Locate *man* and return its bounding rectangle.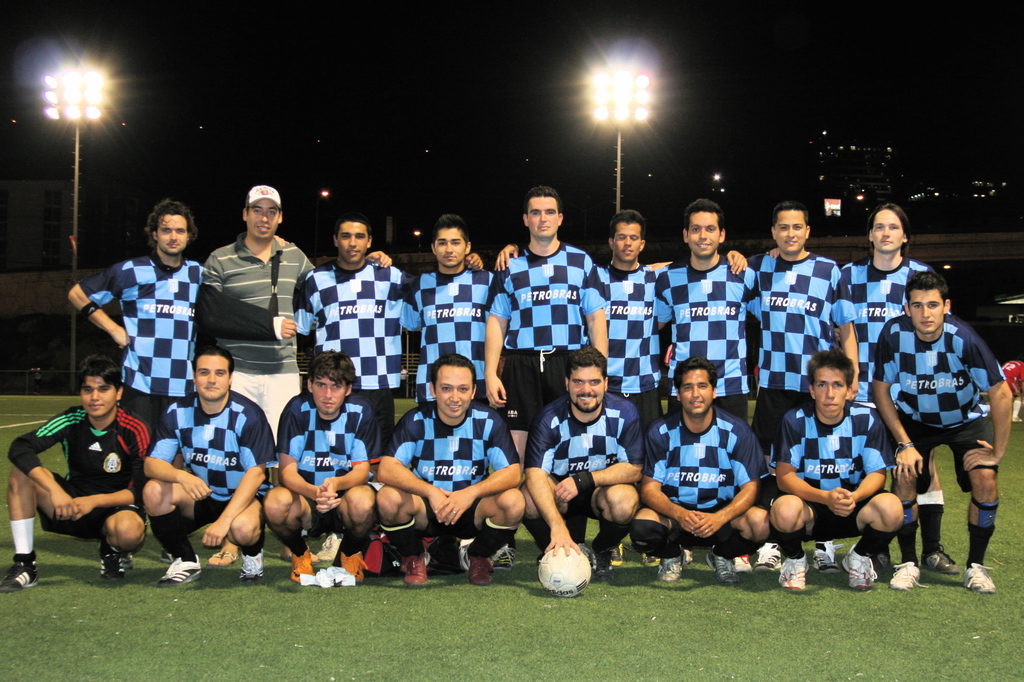
bbox(527, 344, 647, 580).
